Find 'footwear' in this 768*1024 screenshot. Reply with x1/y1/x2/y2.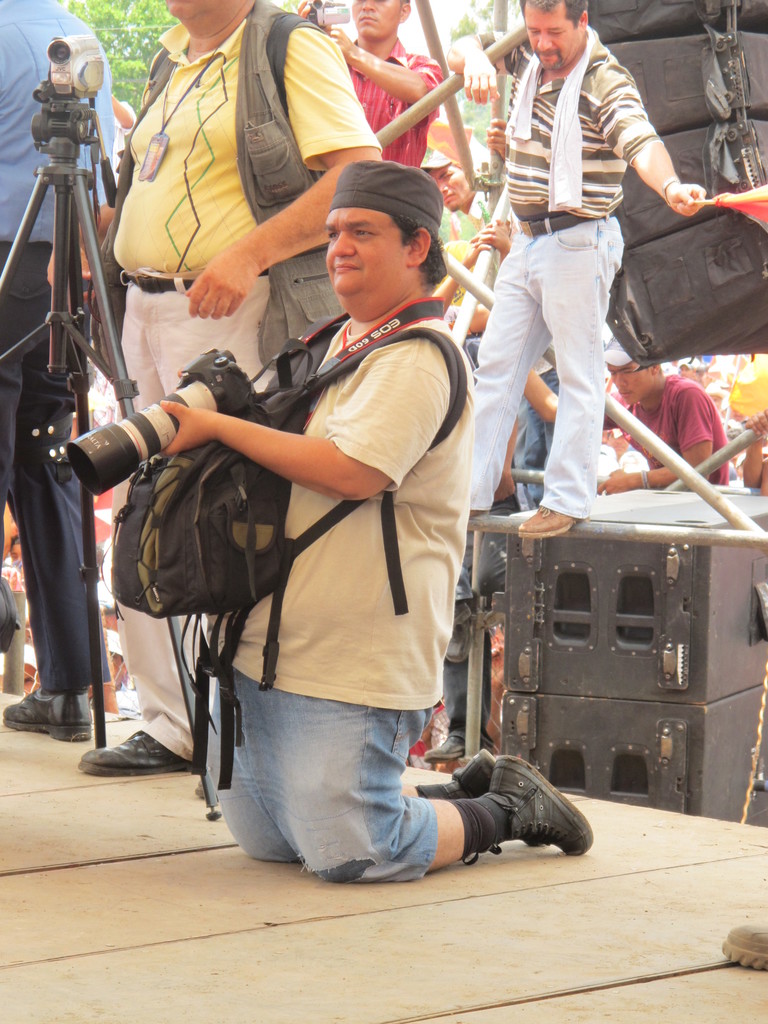
75/729/184/778.
